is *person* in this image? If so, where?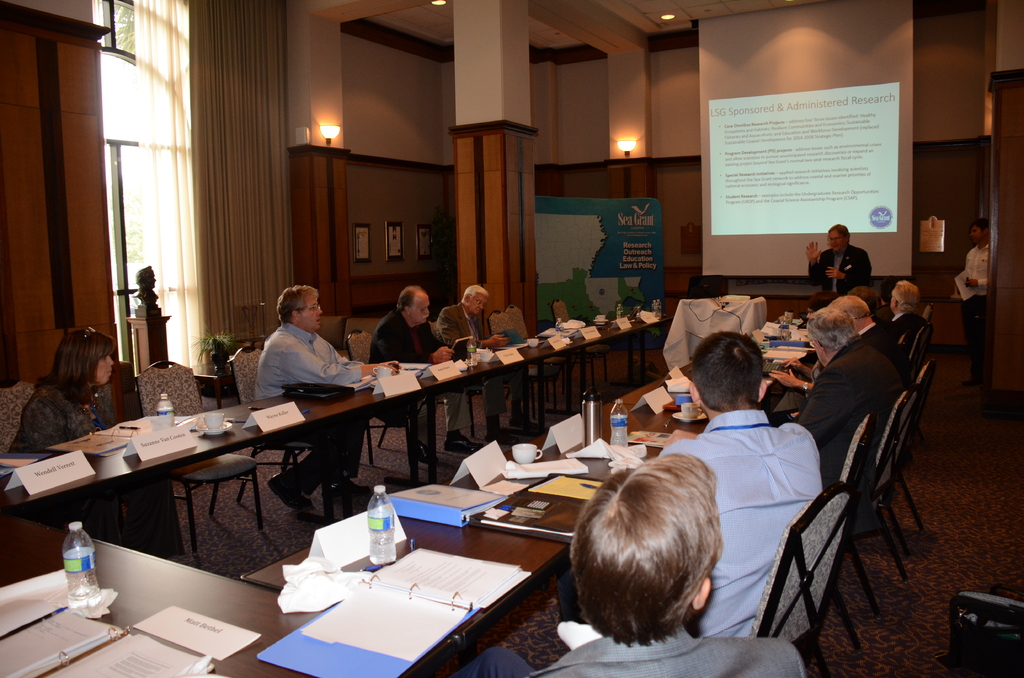
Yes, at (815, 220, 871, 300).
